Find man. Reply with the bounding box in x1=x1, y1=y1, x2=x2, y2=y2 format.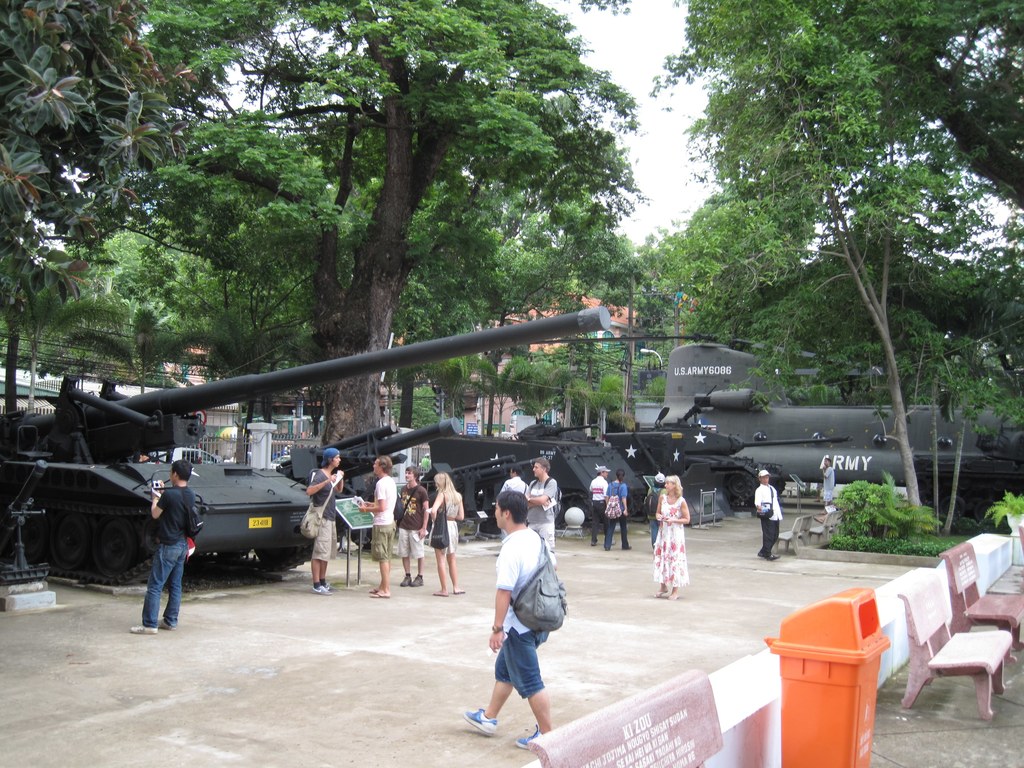
x1=394, y1=466, x2=429, y2=585.
